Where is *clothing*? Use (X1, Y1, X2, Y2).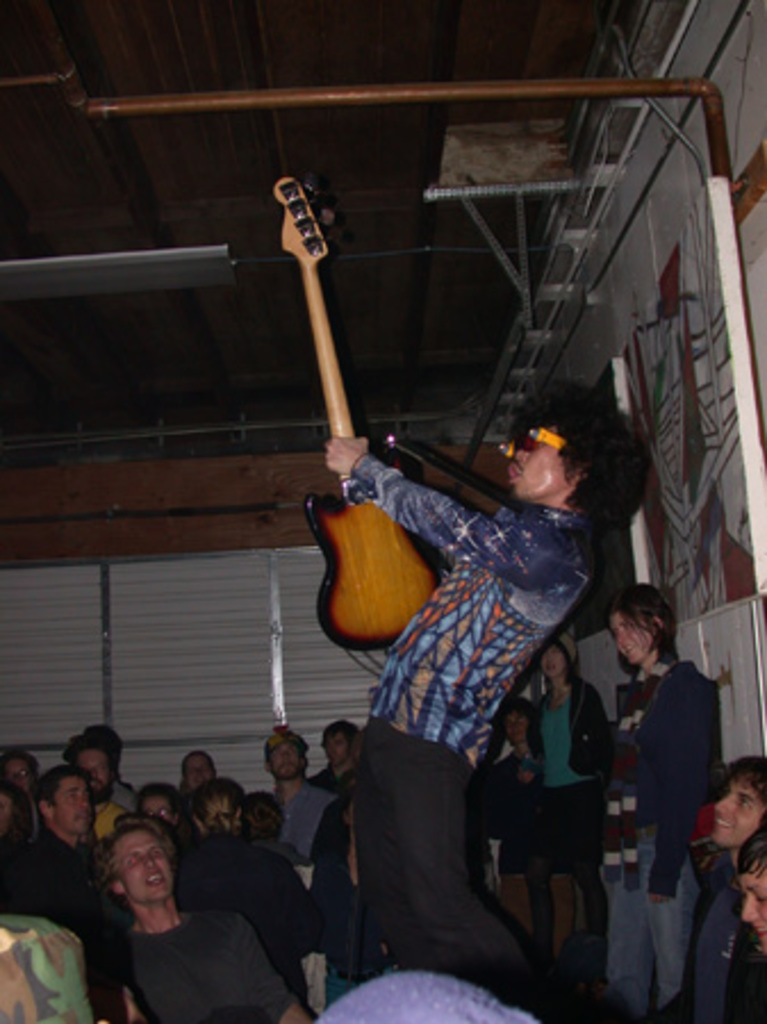
(314, 382, 612, 990).
